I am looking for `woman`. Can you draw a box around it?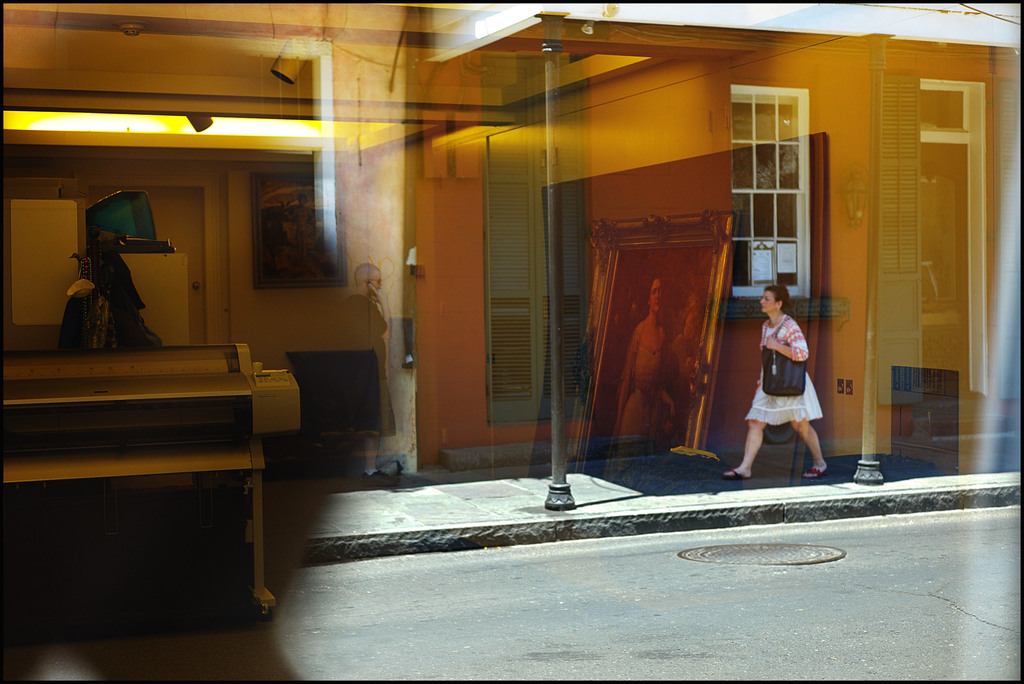
Sure, the bounding box is [723,288,838,487].
